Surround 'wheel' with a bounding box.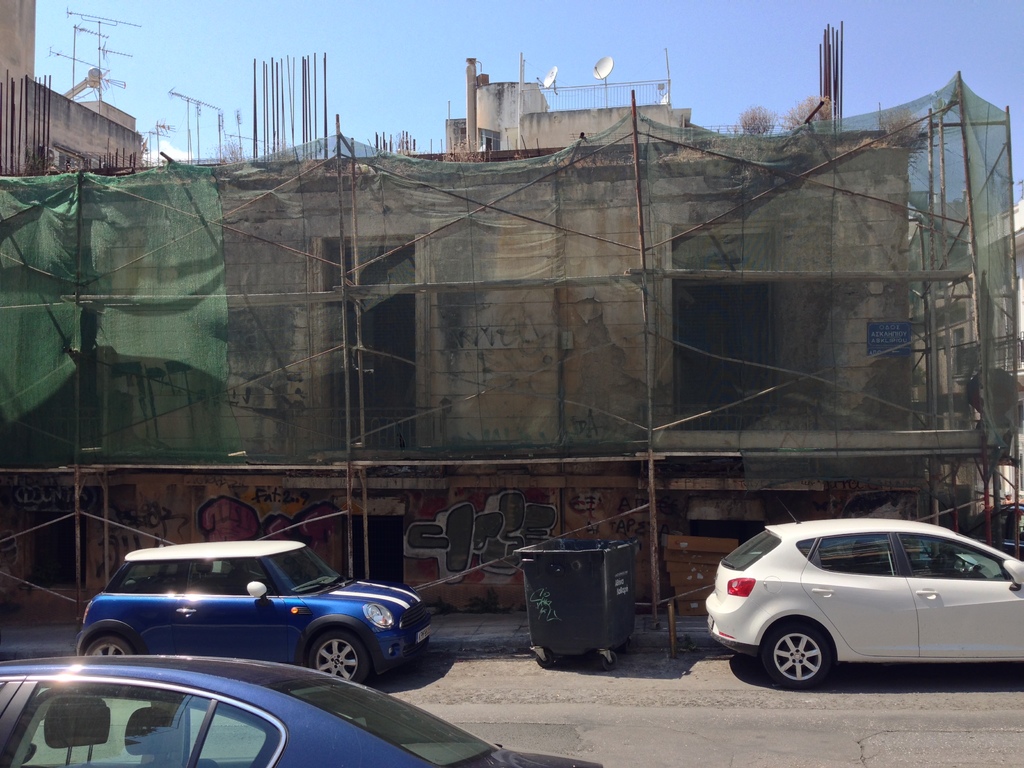
<bbox>764, 616, 858, 702</bbox>.
